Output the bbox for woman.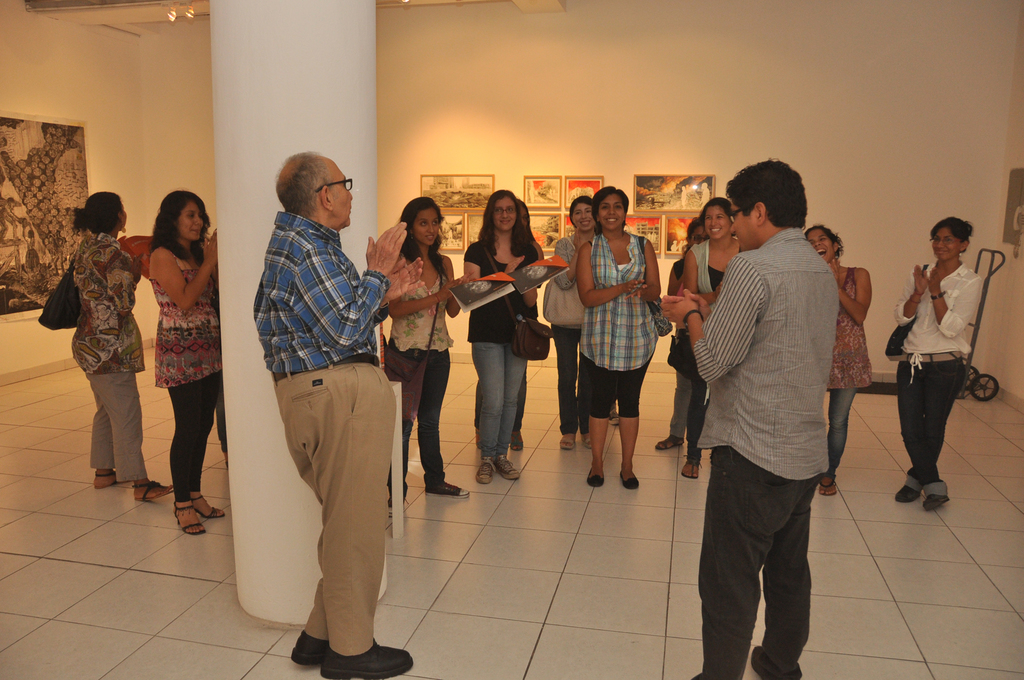
Rect(894, 218, 989, 512).
